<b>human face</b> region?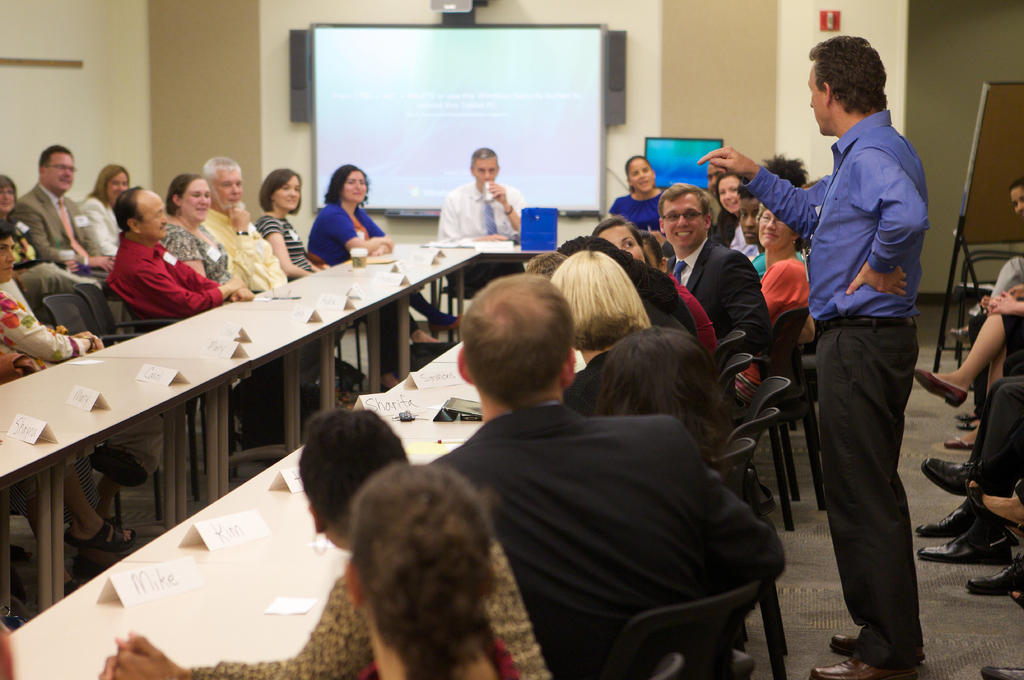
[left=341, top=172, right=375, bottom=207]
